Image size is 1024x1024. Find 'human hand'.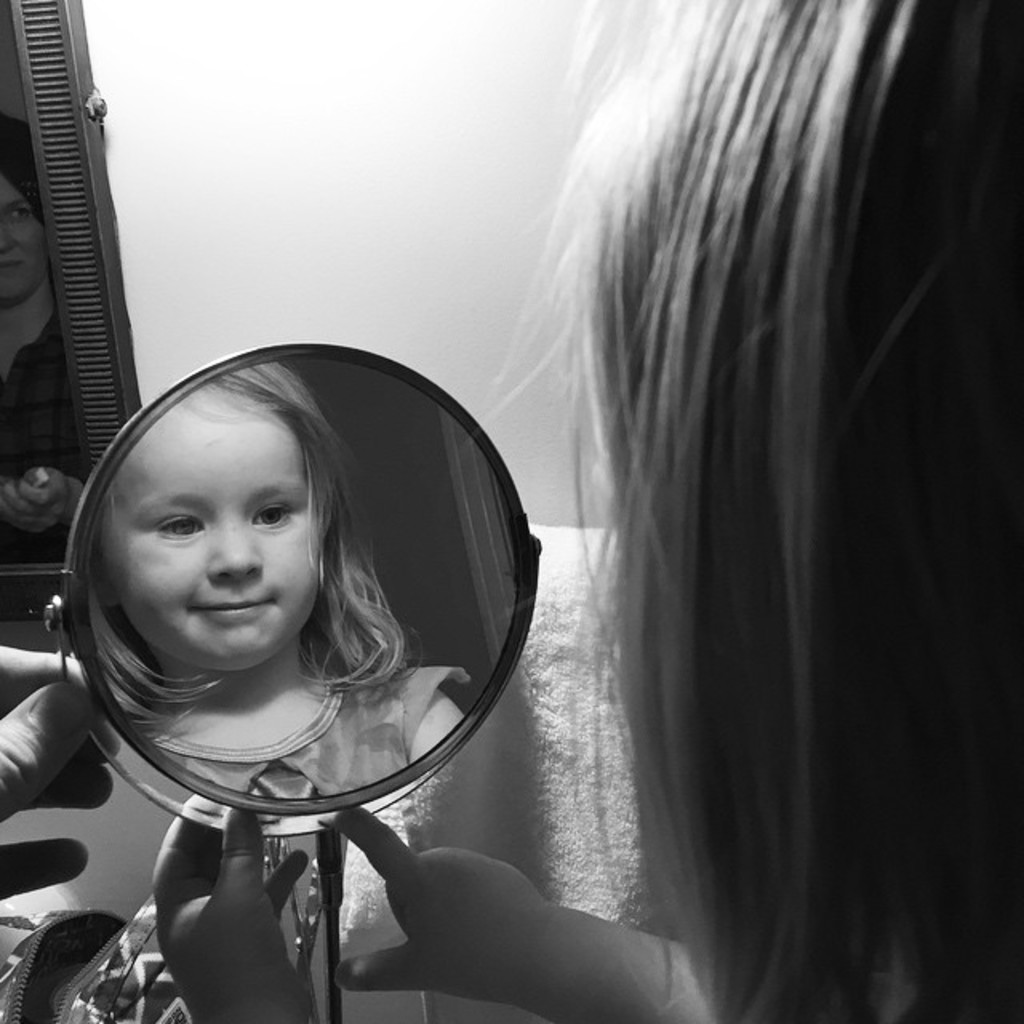
left=0, top=648, right=122, bottom=902.
